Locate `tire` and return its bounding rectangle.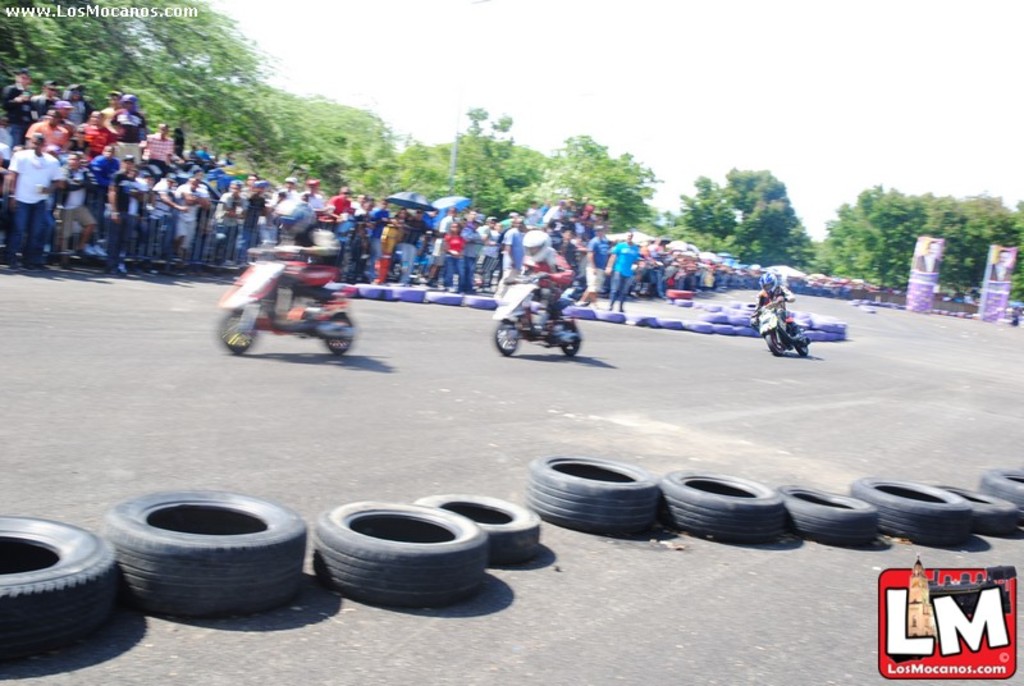
BBox(115, 491, 311, 612).
